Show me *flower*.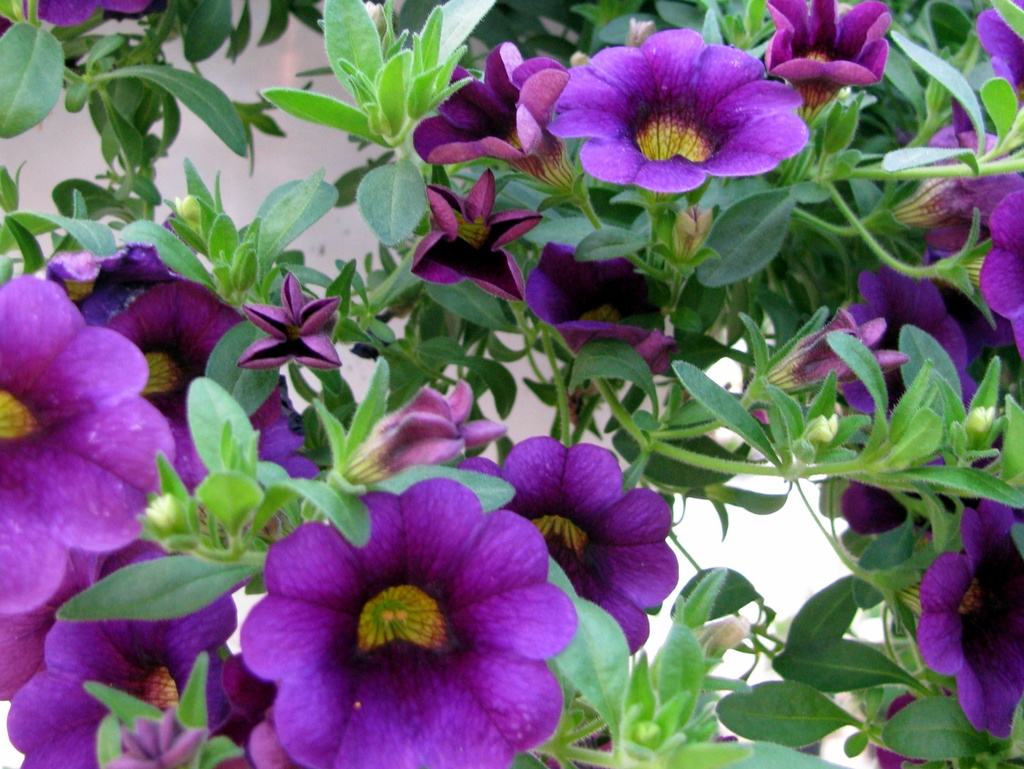
*flower* is here: x1=979 y1=188 x2=1023 y2=360.
